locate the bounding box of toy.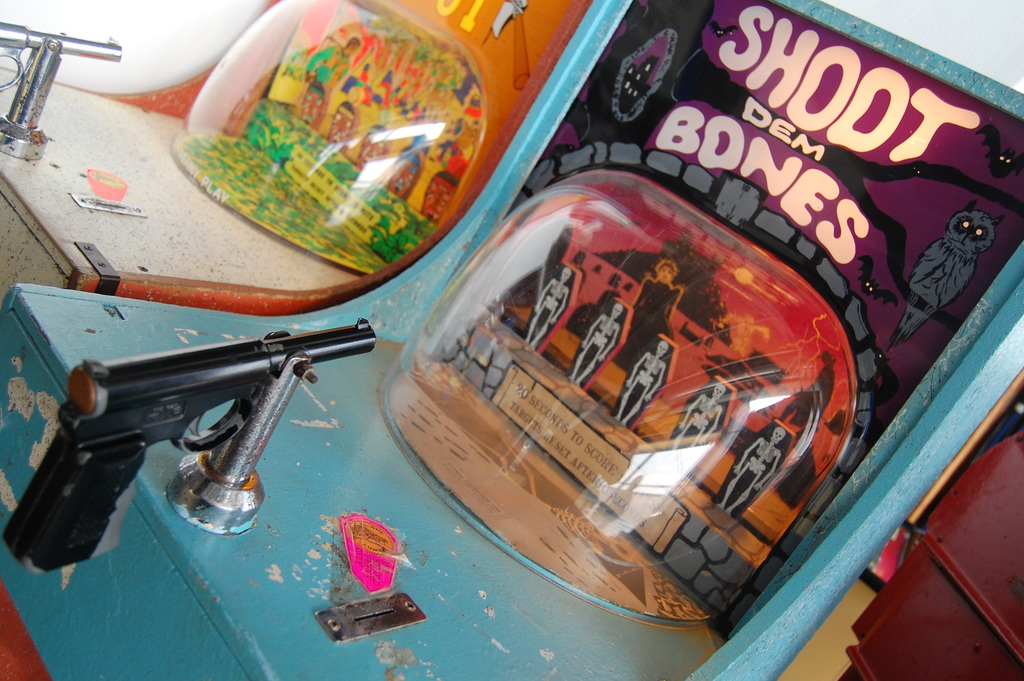
Bounding box: select_region(20, 299, 381, 548).
